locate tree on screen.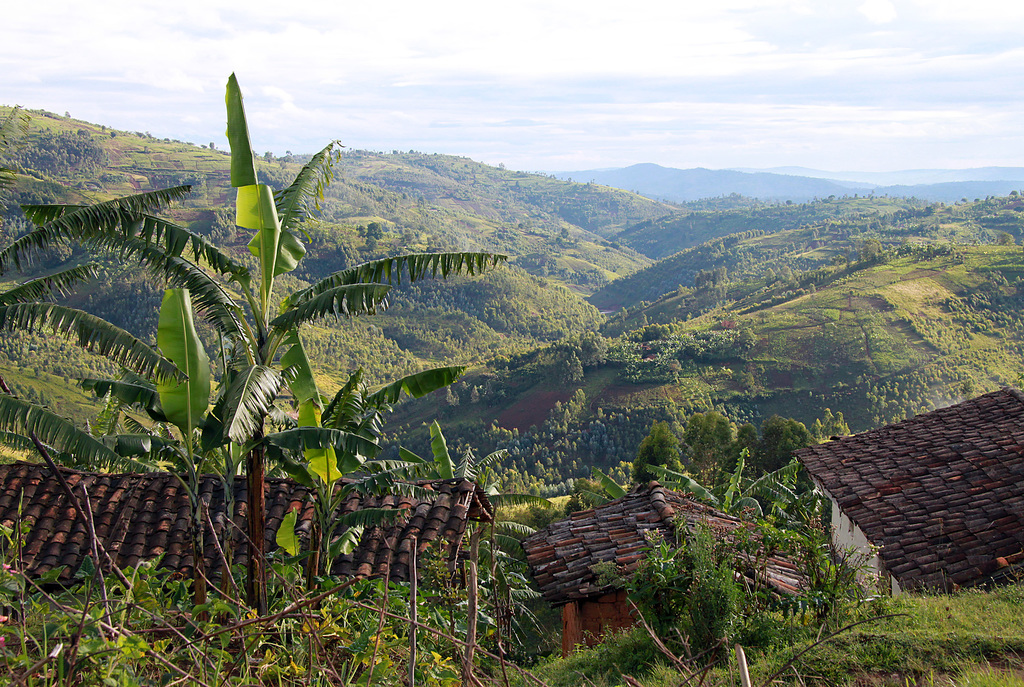
On screen at select_region(0, 53, 588, 634).
